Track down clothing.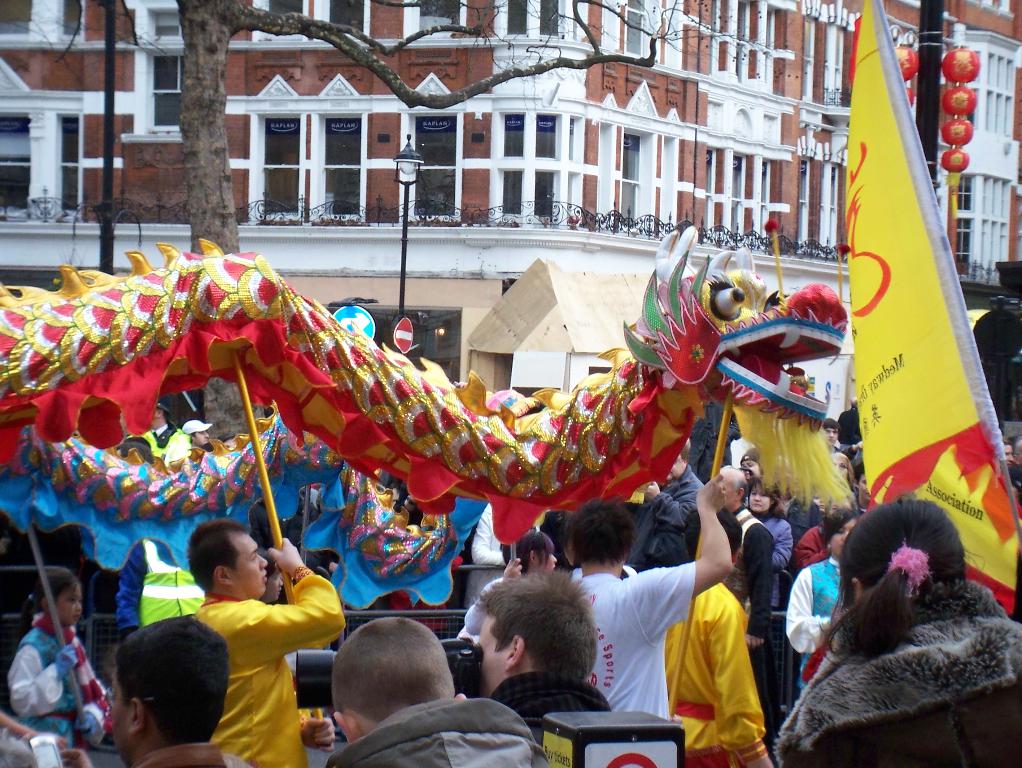
Tracked to {"x1": 665, "y1": 558, "x2": 781, "y2": 756}.
